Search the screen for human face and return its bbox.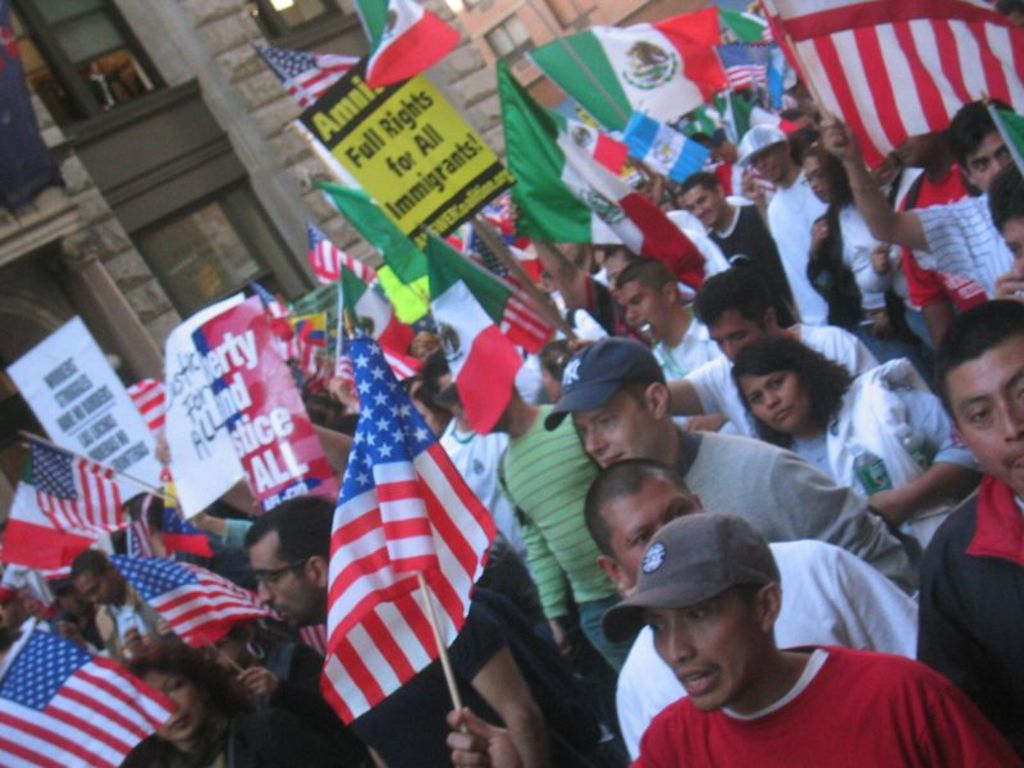
Found: bbox=(645, 585, 769, 712).
